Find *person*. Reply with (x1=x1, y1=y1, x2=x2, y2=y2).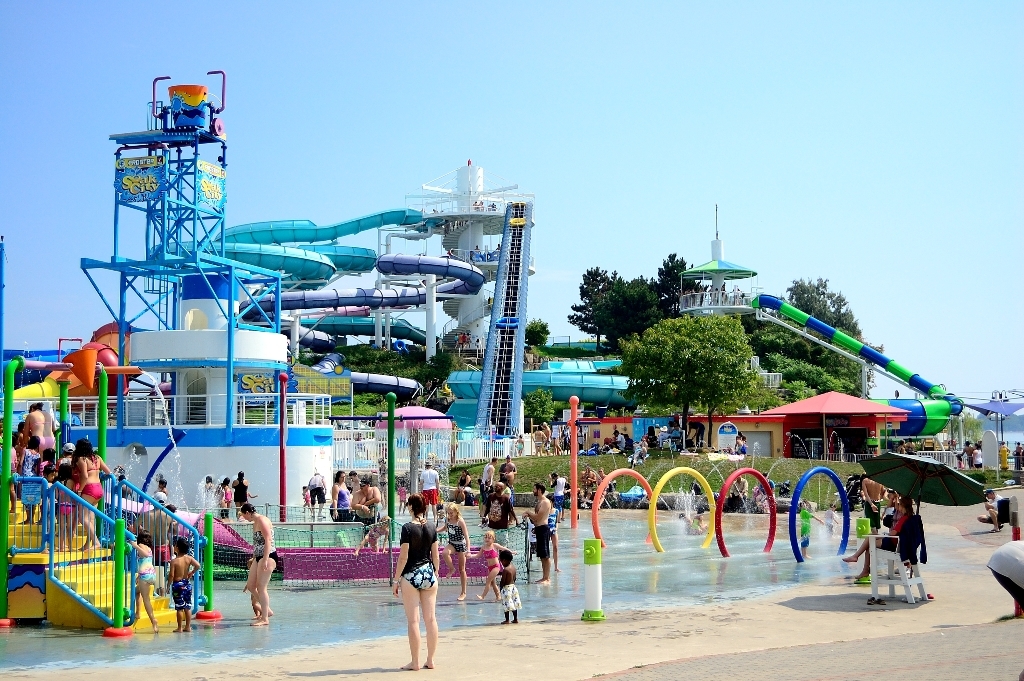
(x1=483, y1=482, x2=520, y2=547).
